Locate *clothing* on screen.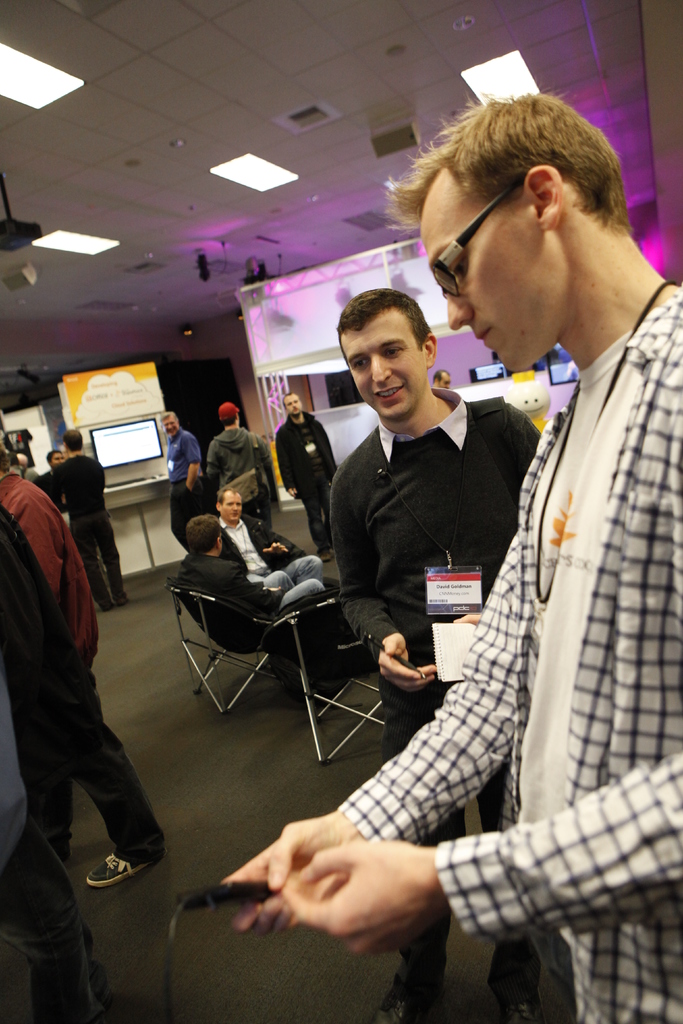
On screen at left=0, top=459, right=167, bottom=867.
